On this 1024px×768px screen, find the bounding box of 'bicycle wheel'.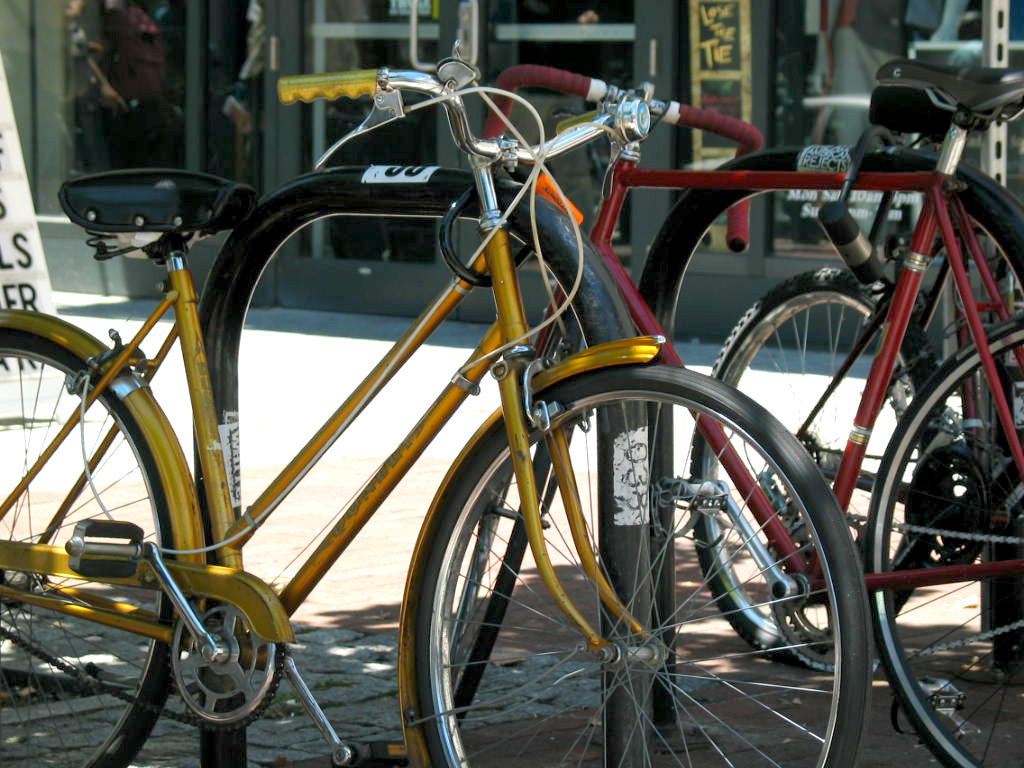
Bounding box: (x1=864, y1=307, x2=1023, y2=767).
